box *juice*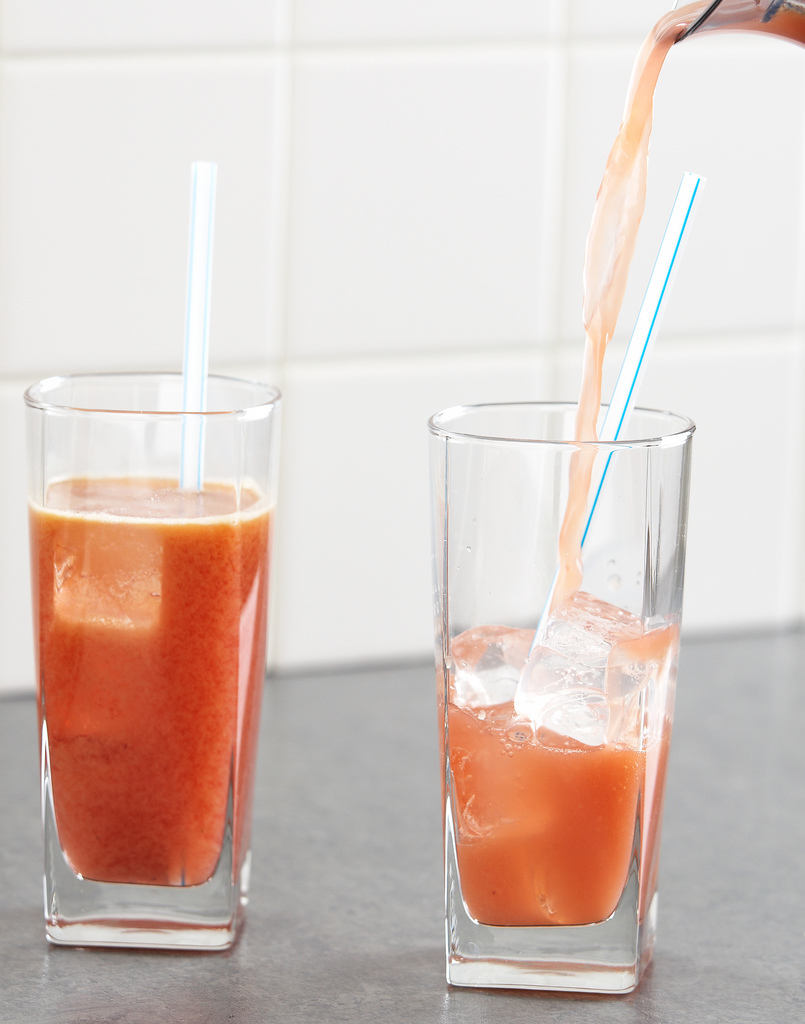
box(440, 627, 672, 932)
